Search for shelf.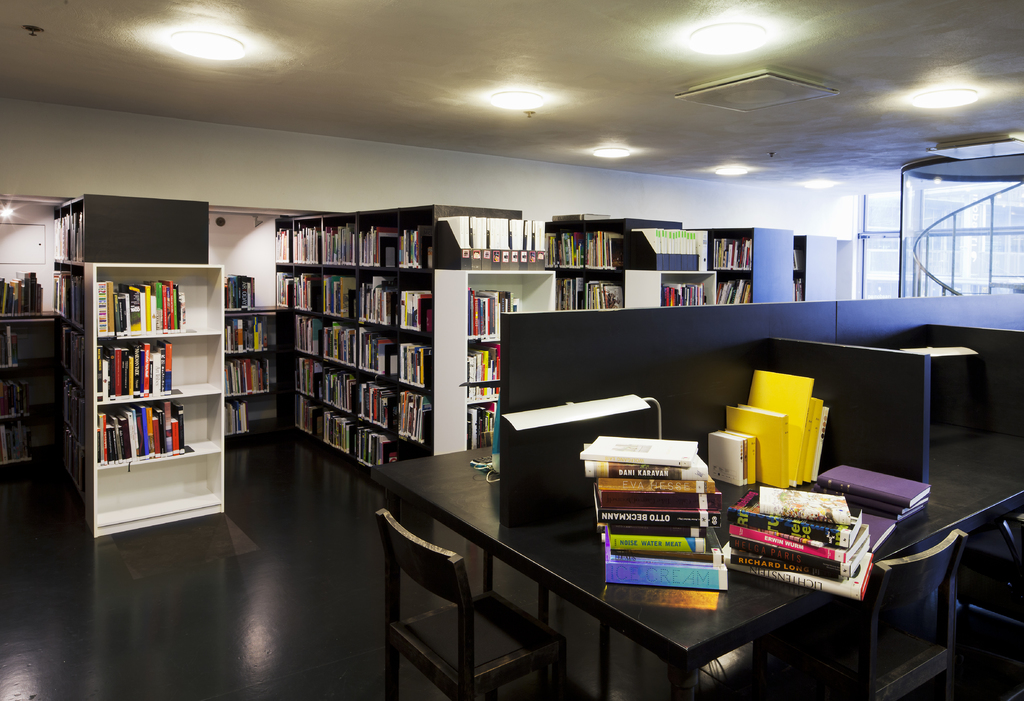
Found at [x1=280, y1=392, x2=319, y2=444].
